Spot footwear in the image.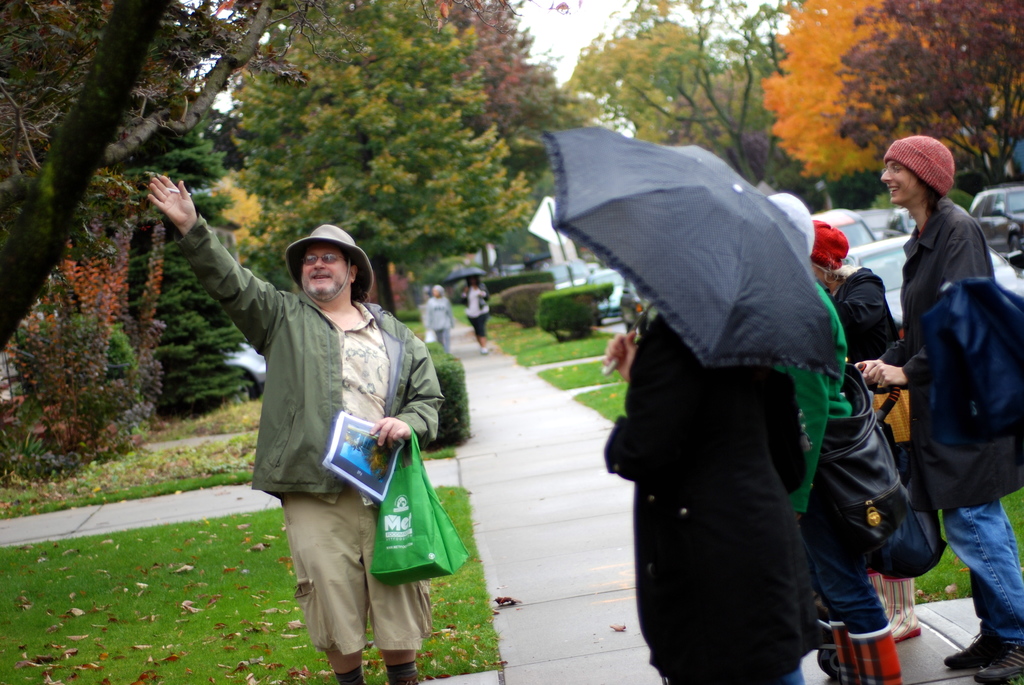
footwear found at left=975, top=644, right=1023, bottom=684.
